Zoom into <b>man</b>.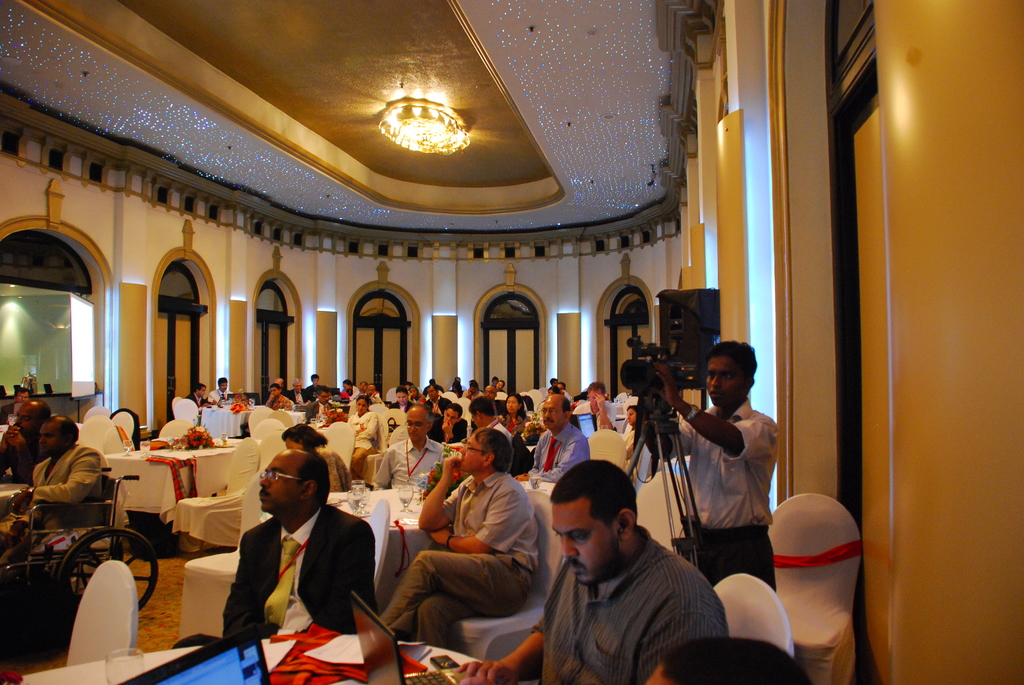
Zoom target: locate(371, 416, 550, 656).
